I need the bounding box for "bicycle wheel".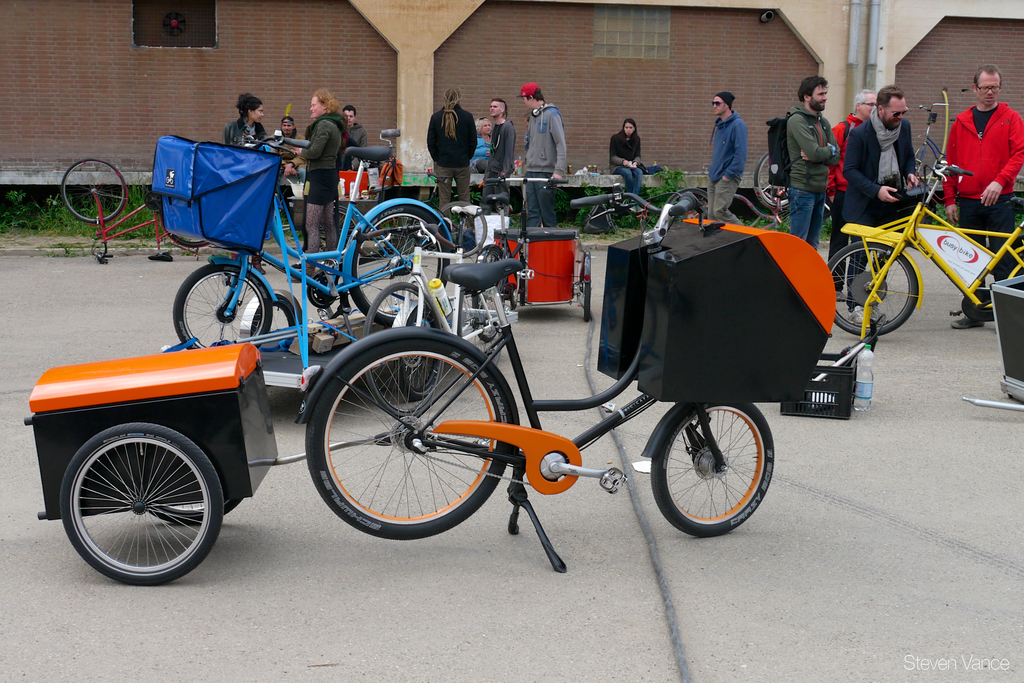
Here it is: x1=650 y1=402 x2=773 y2=536.
